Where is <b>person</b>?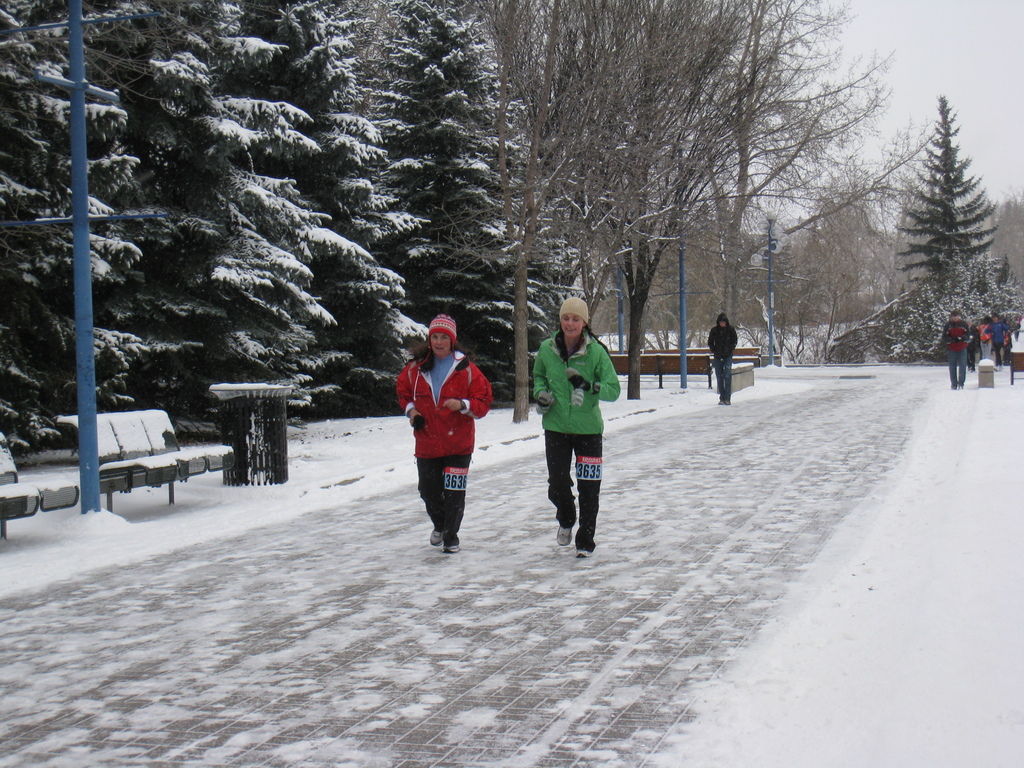
x1=703, y1=310, x2=741, y2=403.
